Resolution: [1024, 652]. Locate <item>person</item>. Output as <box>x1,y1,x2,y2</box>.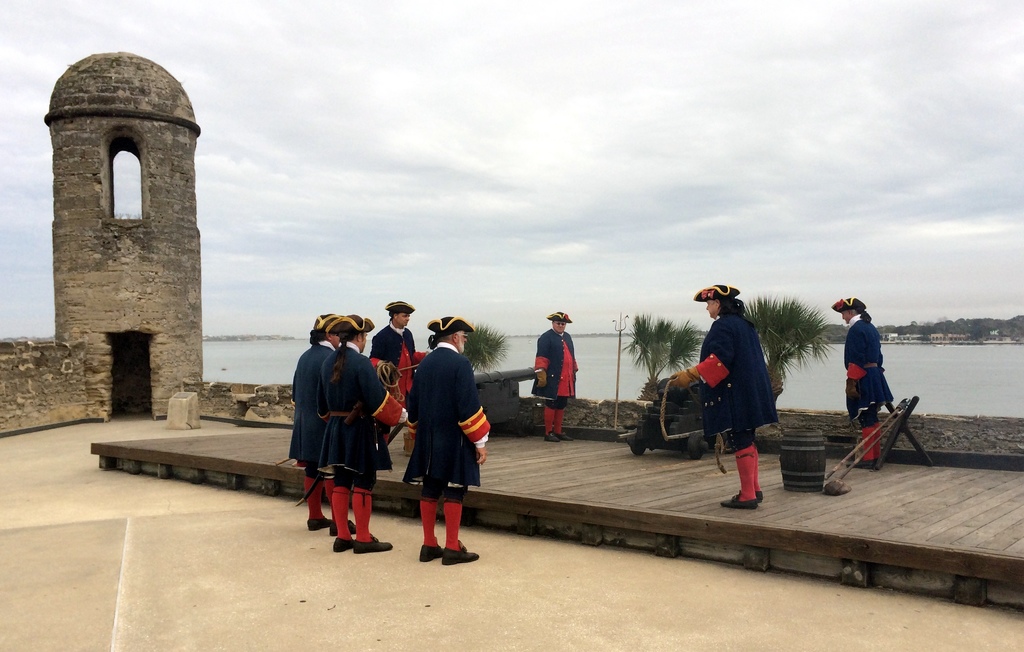
<box>323,314,410,550</box>.
